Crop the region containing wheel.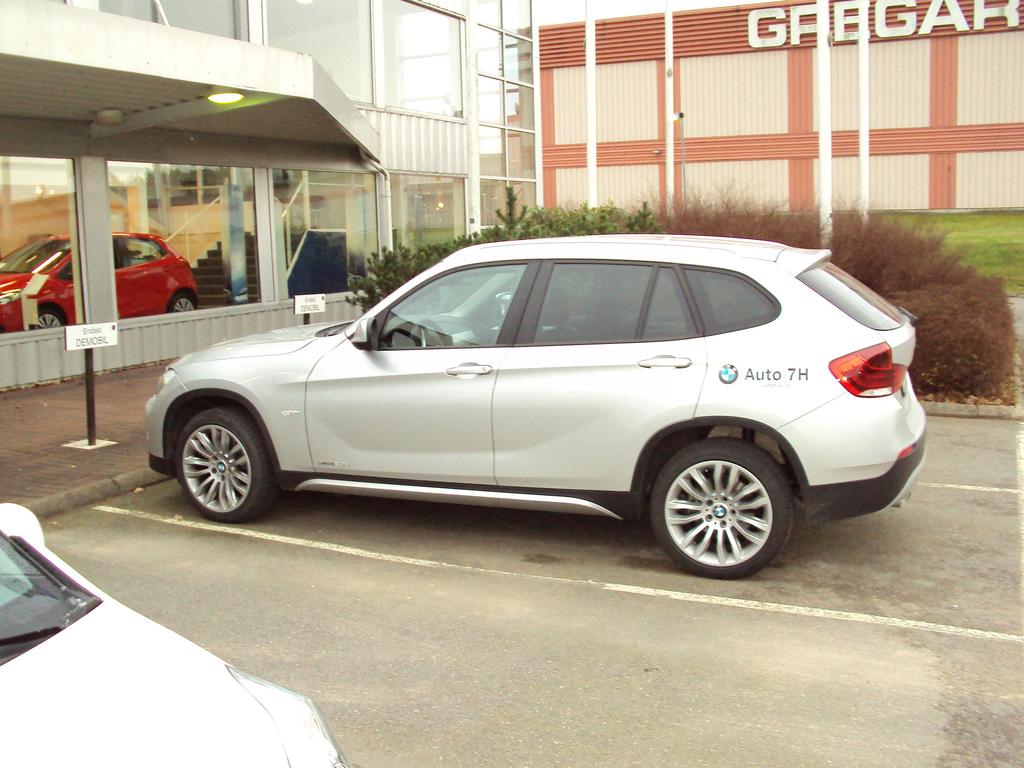
Crop region: crop(641, 443, 805, 565).
